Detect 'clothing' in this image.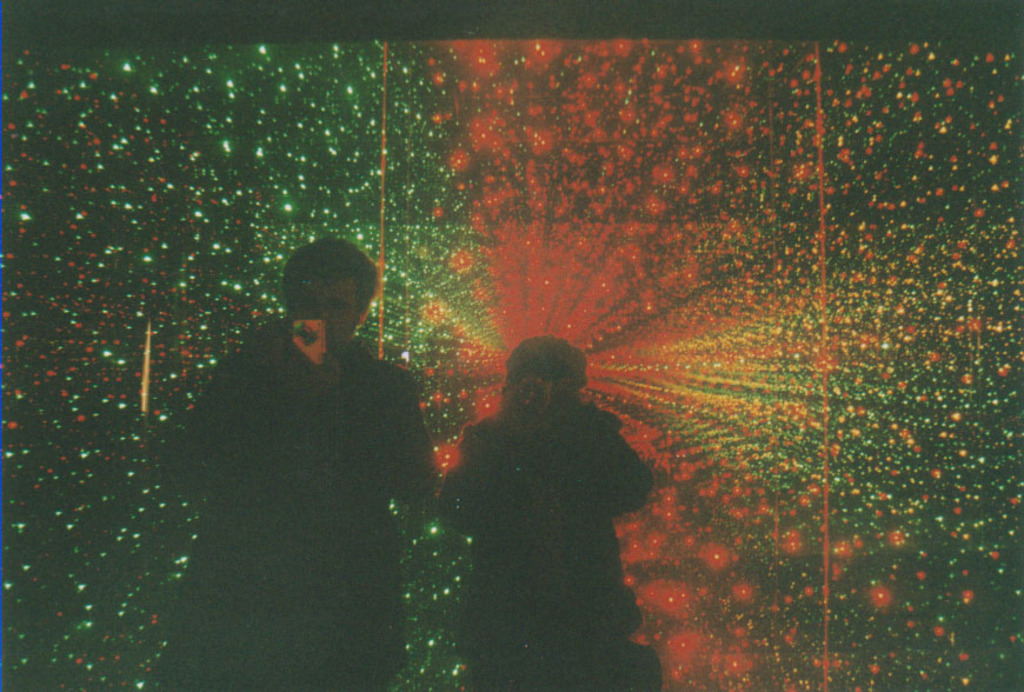
Detection: left=440, top=405, right=660, bottom=688.
